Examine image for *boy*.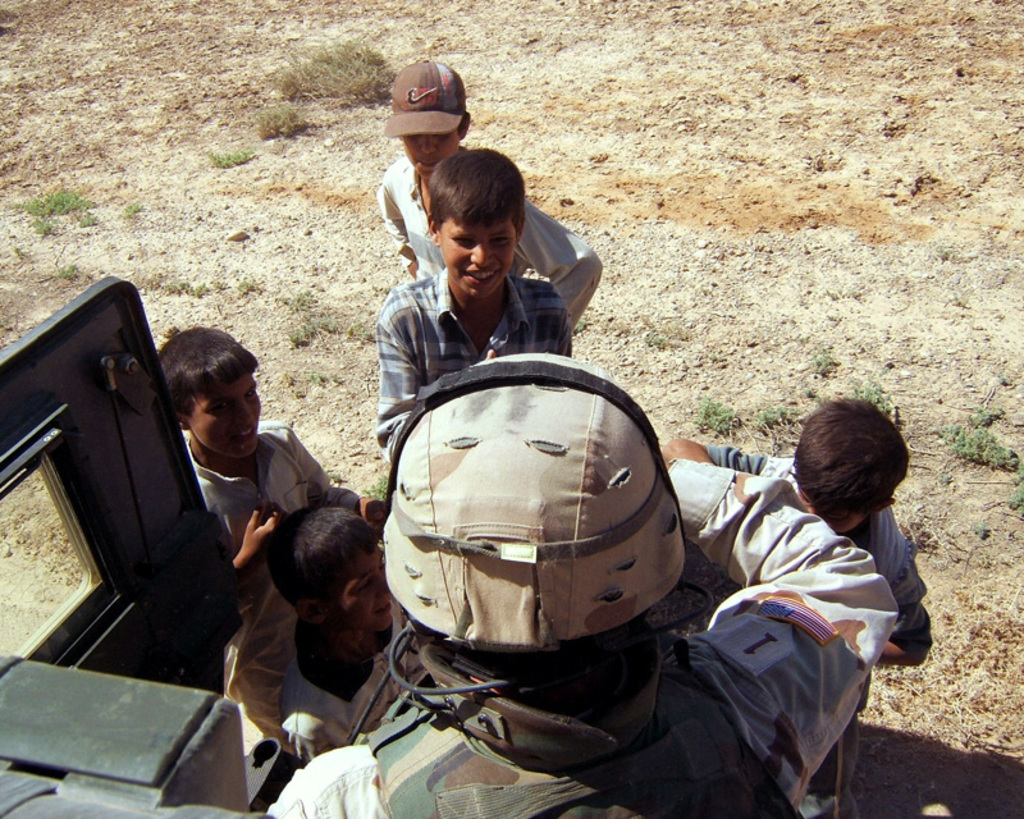
Examination result: pyautogui.locateOnScreen(375, 55, 600, 325).
